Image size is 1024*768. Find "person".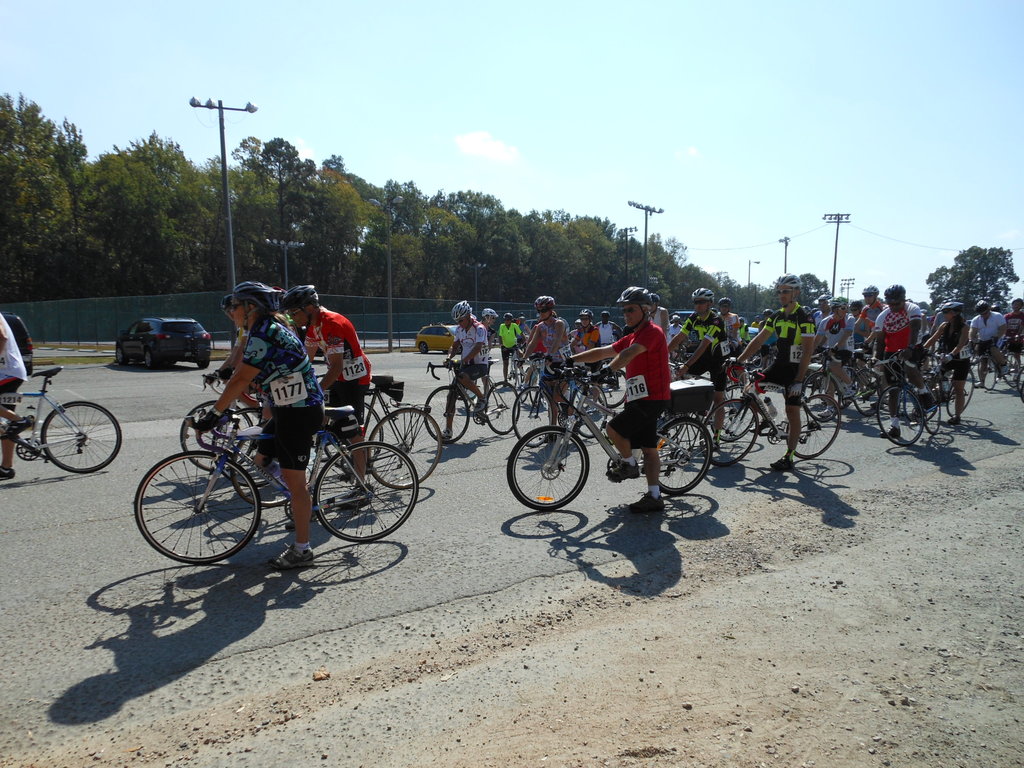
(816,290,854,419).
